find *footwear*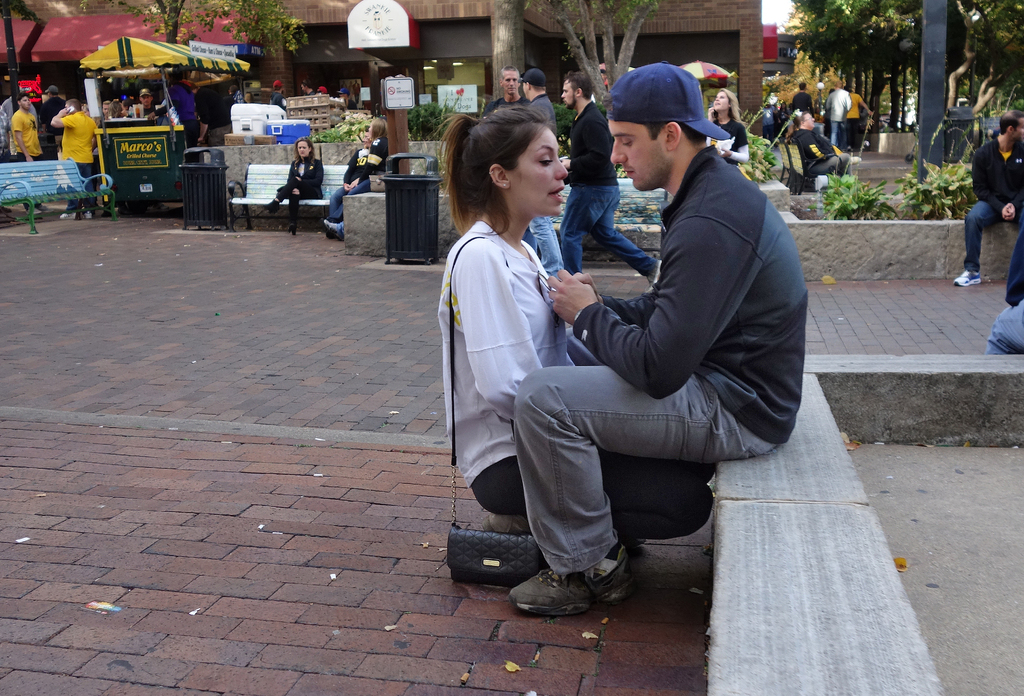
646, 259, 662, 294
